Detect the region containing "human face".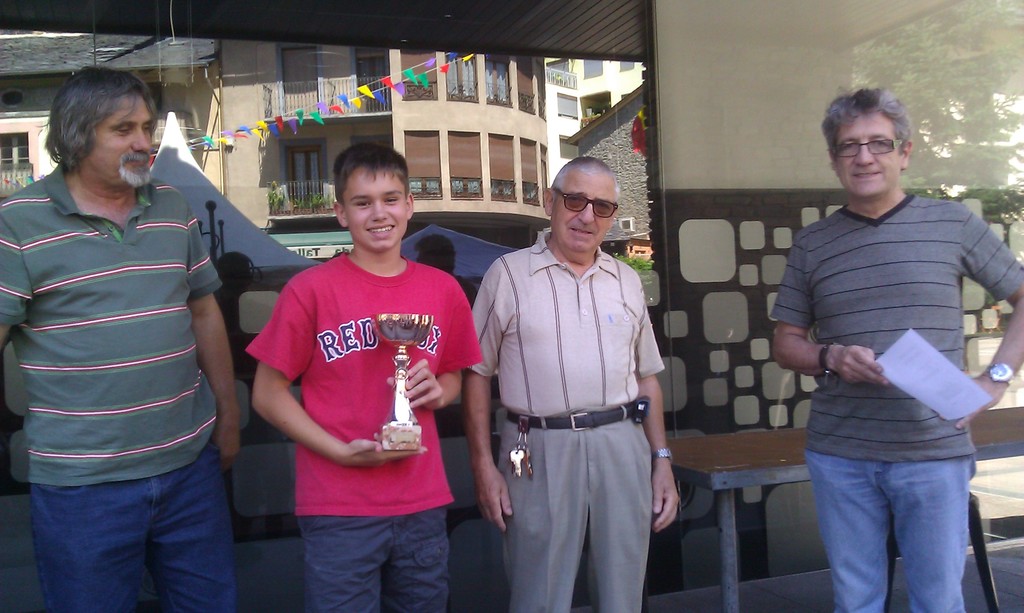
bbox=[837, 111, 902, 196].
